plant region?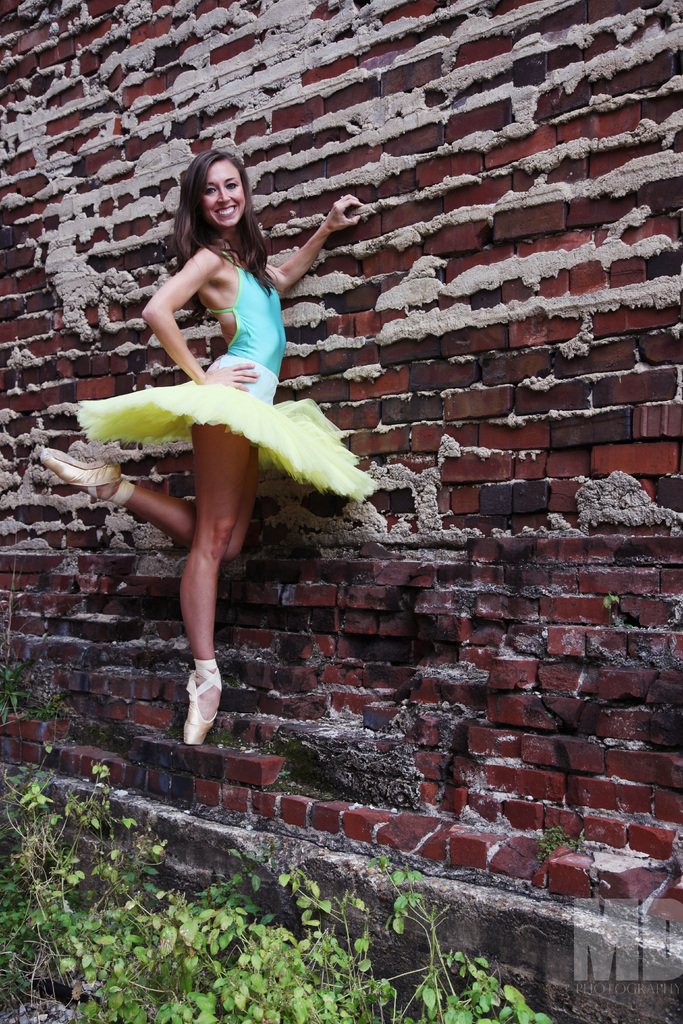
(536,825,591,860)
